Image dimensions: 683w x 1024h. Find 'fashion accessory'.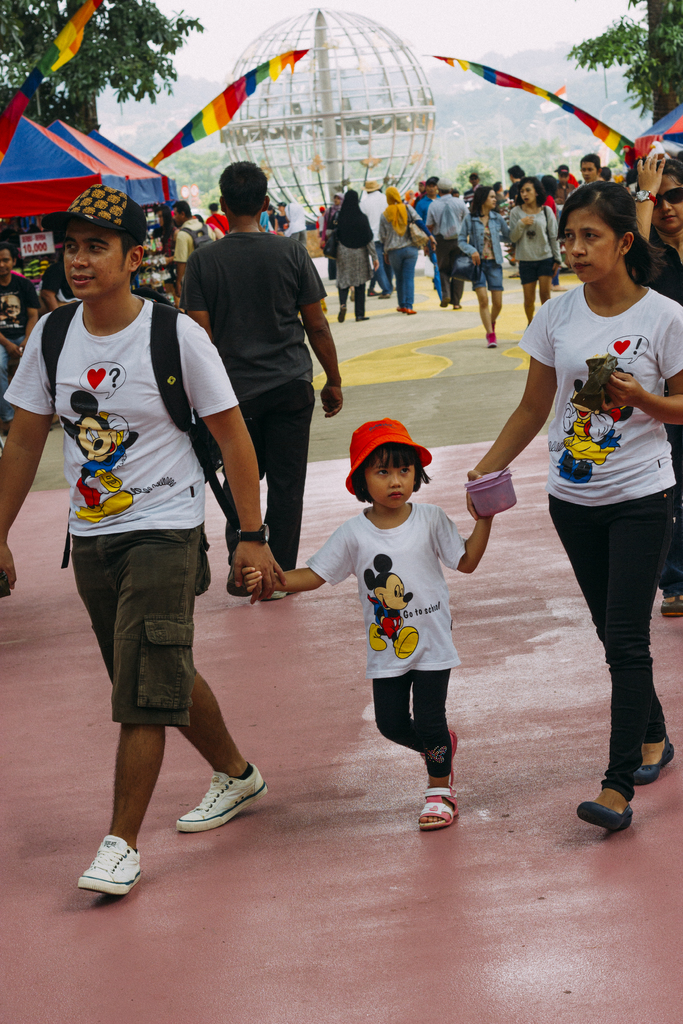
x1=341 y1=420 x2=433 y2=499.
